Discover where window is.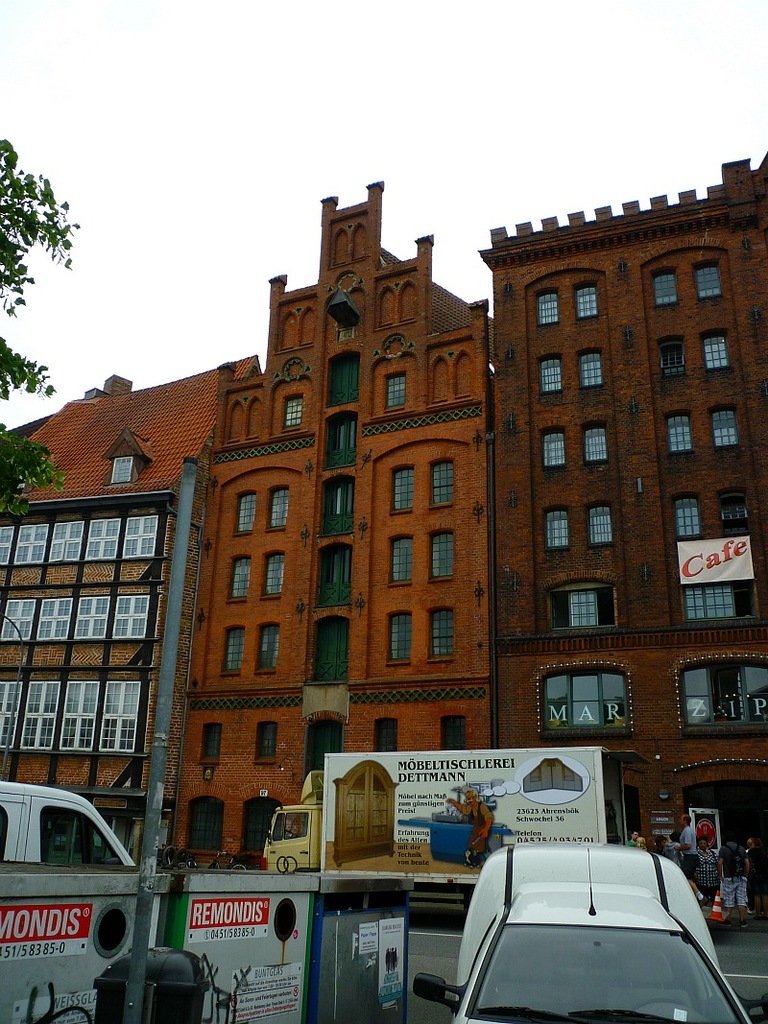
Discovered at (x1=431, y1=455, x2=454, y2=510).
